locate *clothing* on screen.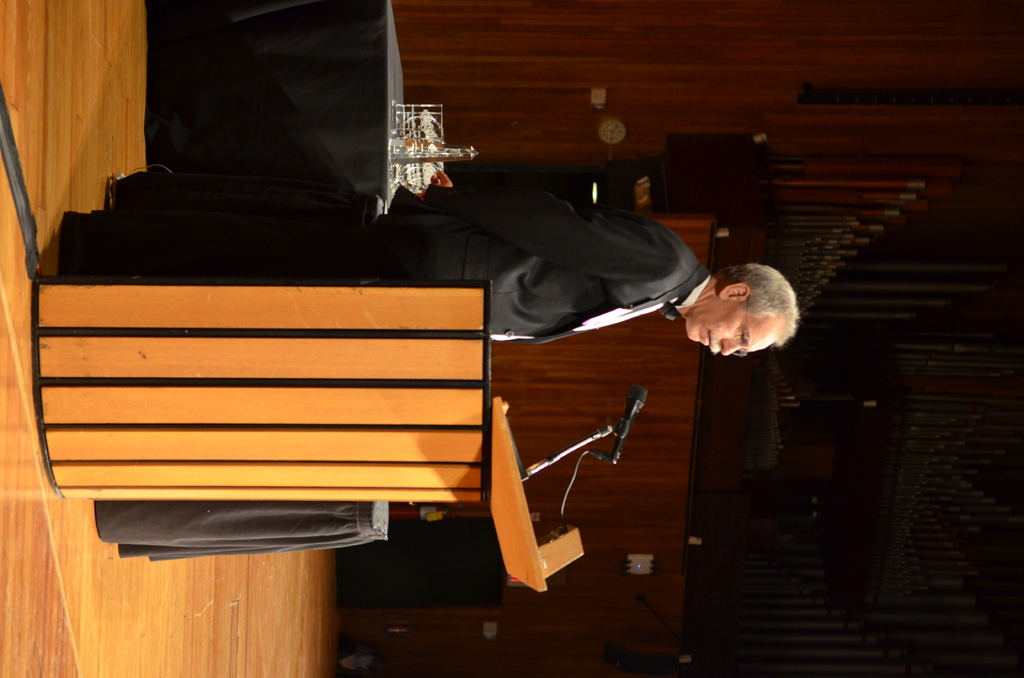
On screen at x1=64 y1=186 x2=717 y2=342.
